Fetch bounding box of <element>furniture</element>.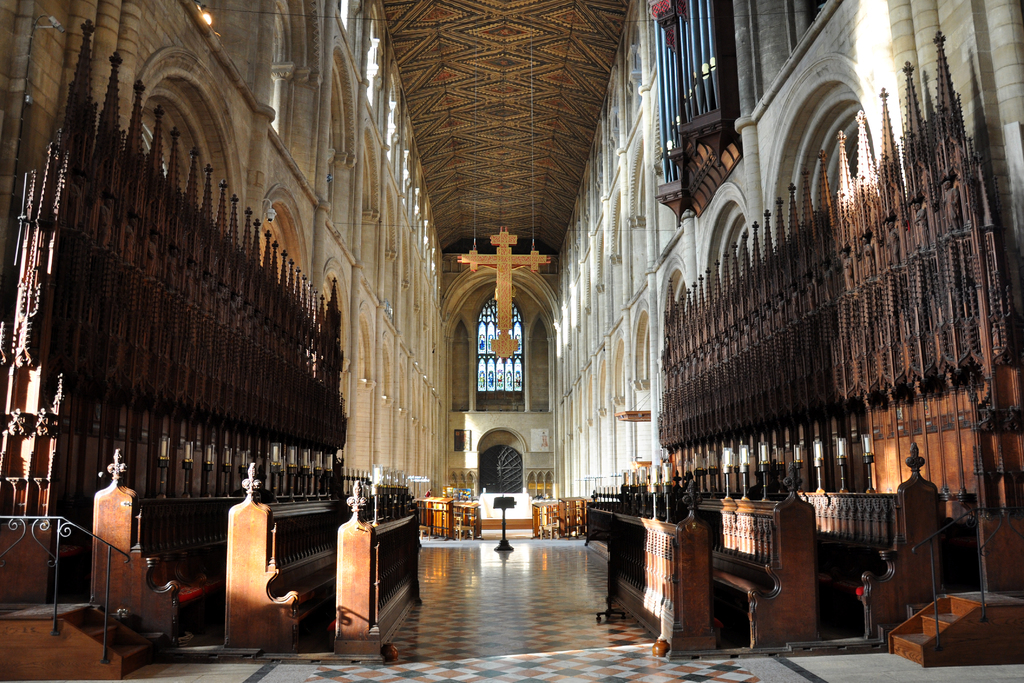
Bbox: (538,516,560,540).
